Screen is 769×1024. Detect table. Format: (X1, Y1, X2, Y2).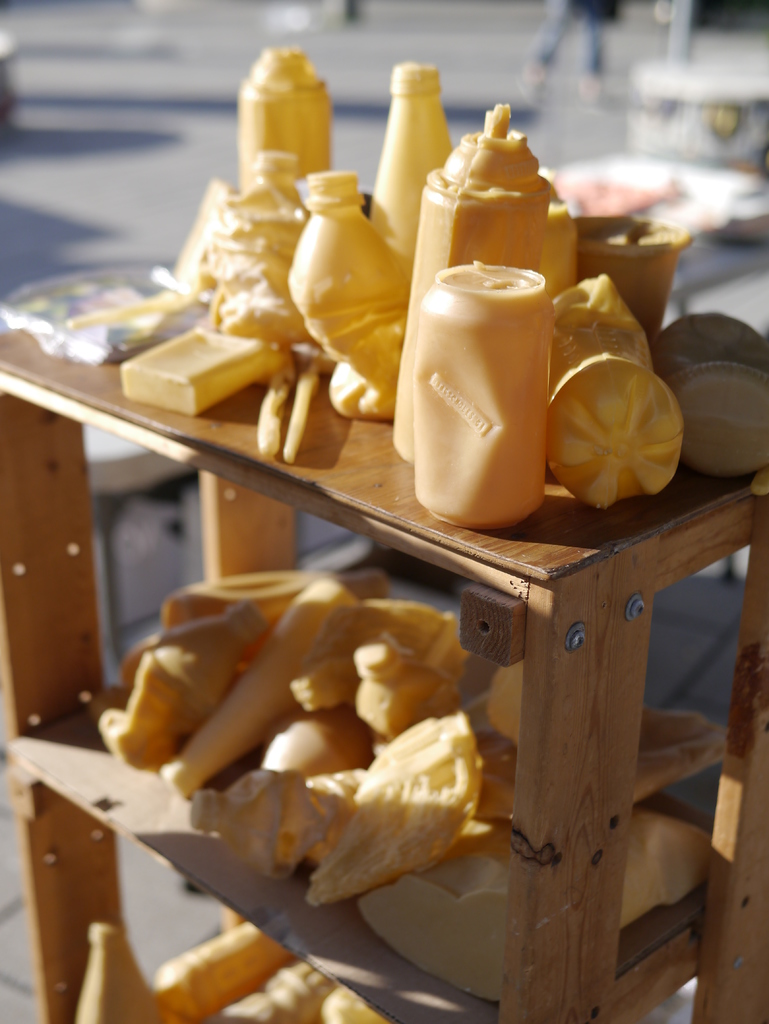
(0, 304, 768, 1023).
